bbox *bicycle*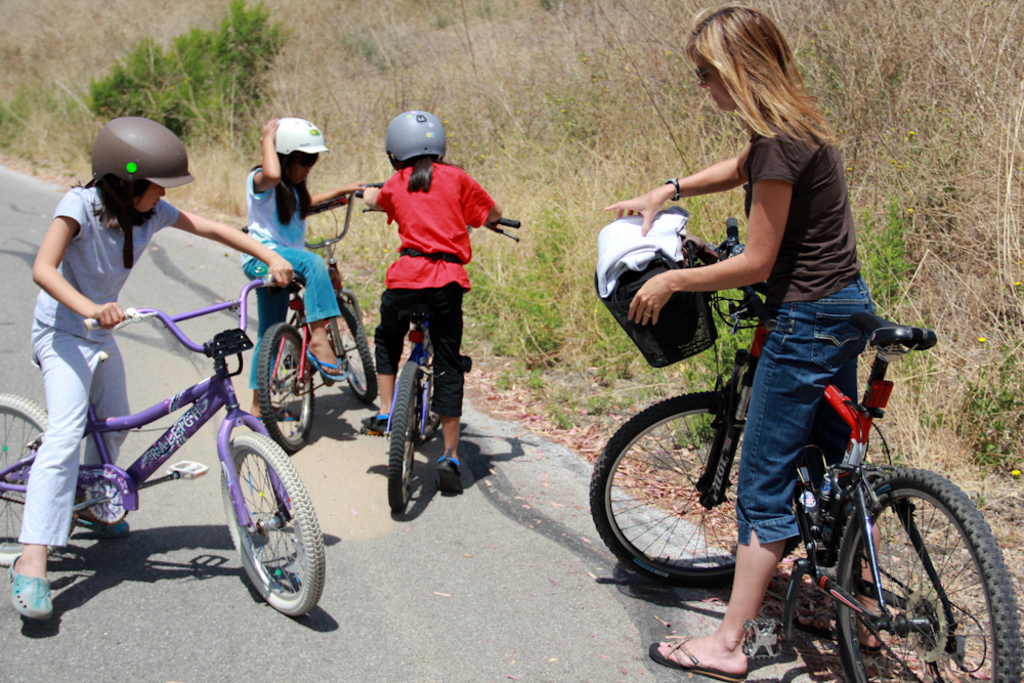
<region>352, 189, 520, 515</region>
